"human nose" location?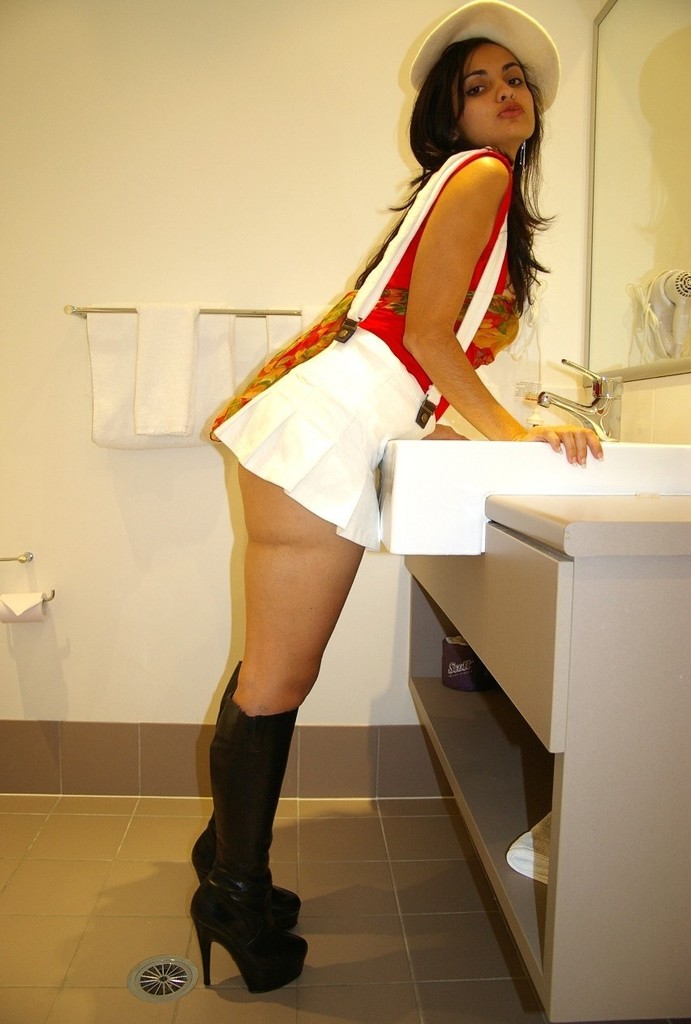
region(496, 79, 518, 105)
